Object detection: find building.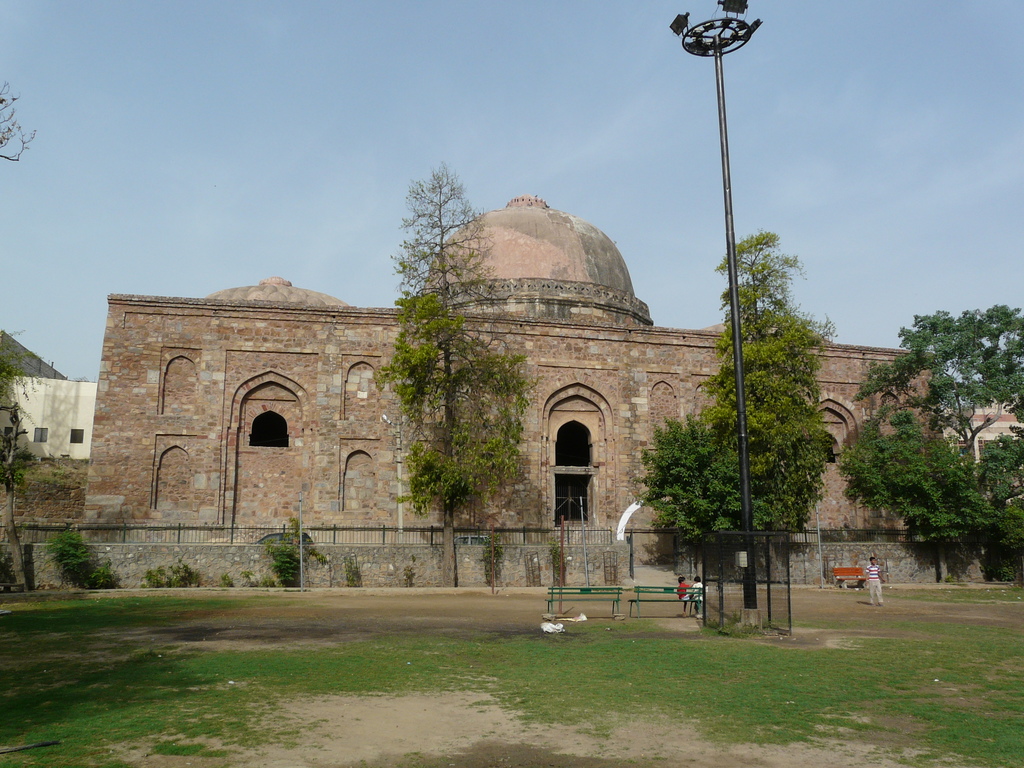
box=[943, 394, 1023, 465].
